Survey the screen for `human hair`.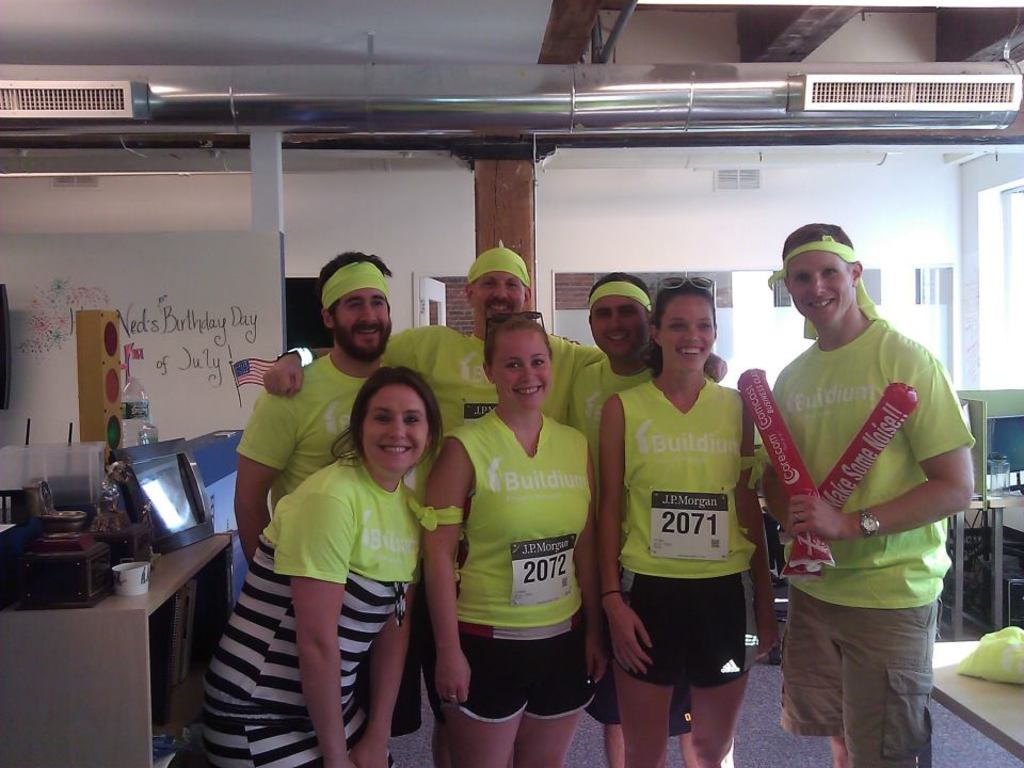
Survey found: region(485, 315, 550, 365).
